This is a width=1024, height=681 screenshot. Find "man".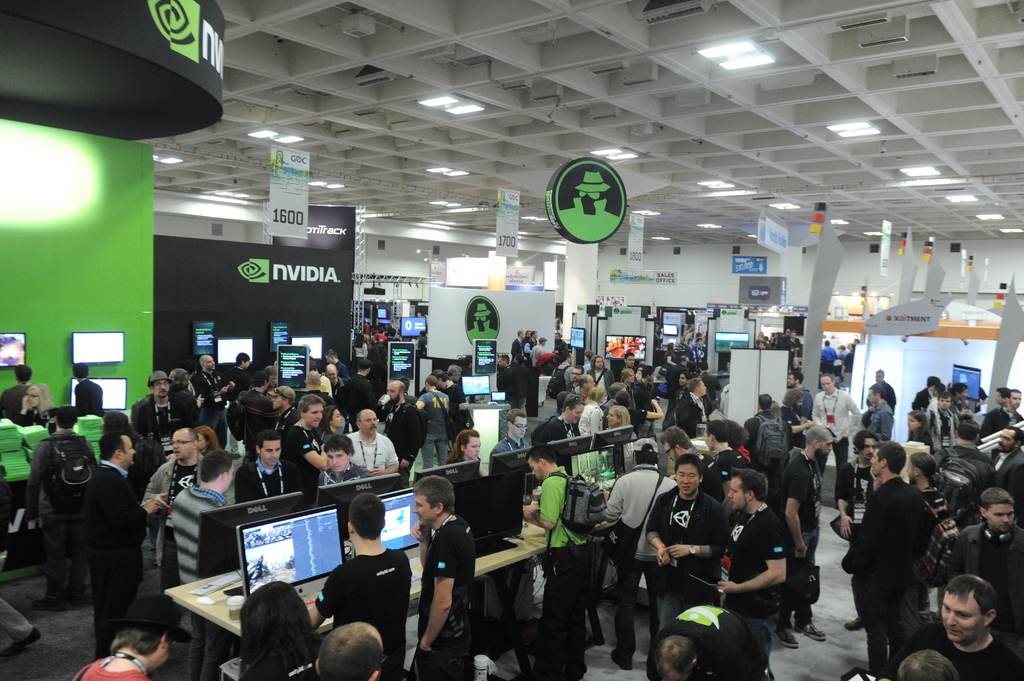
Bounding box: Rect(527, 394, 587, 444).
